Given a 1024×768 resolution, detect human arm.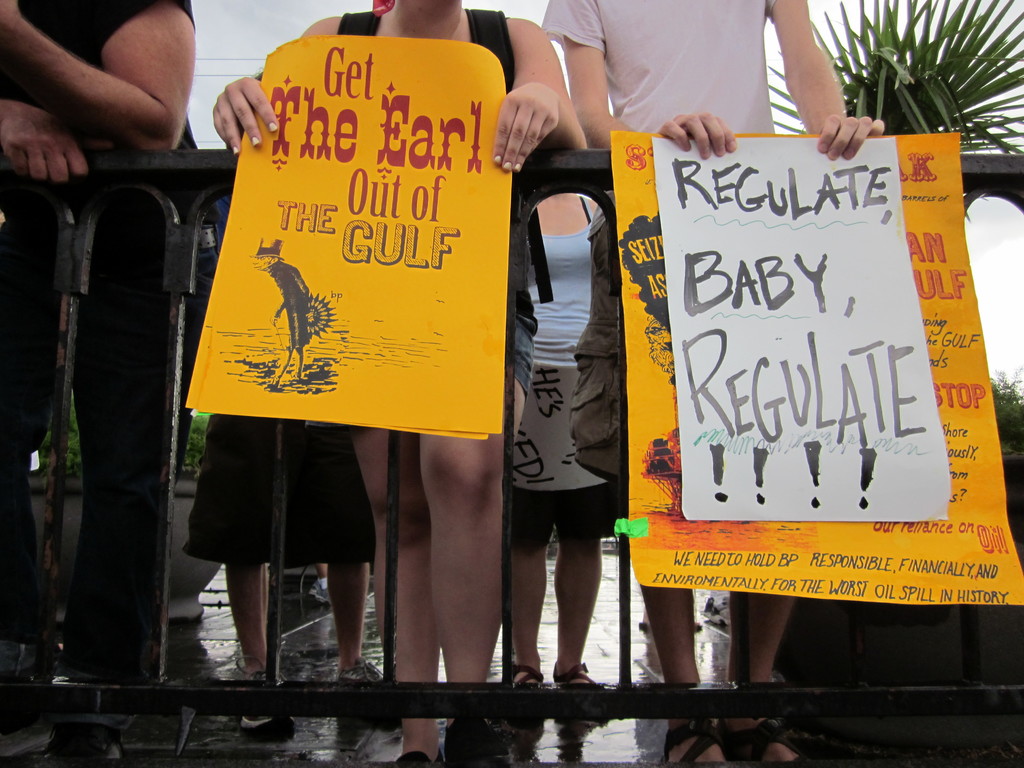
[x1=1, y1=95, x2=92, y2=188].
